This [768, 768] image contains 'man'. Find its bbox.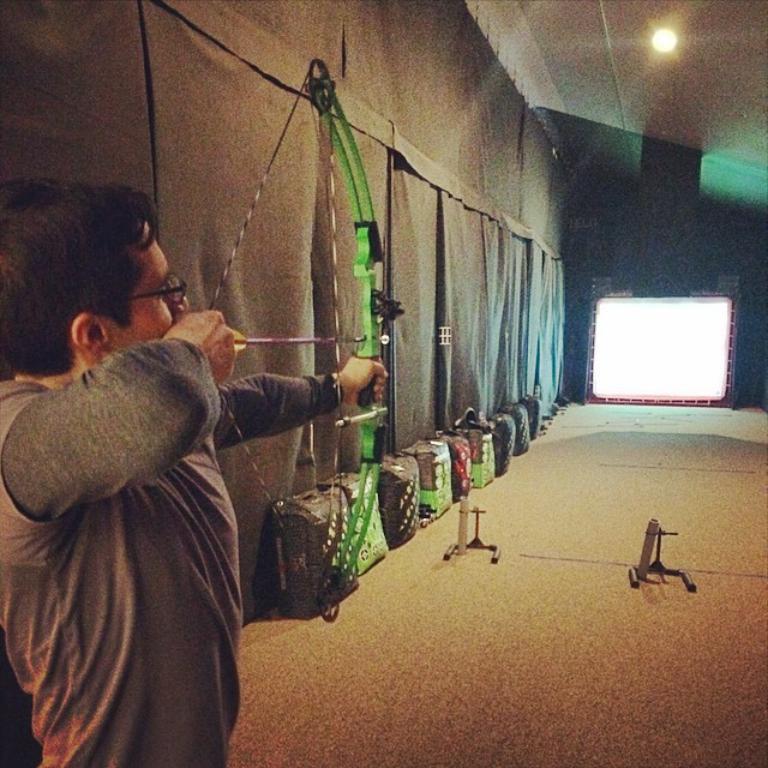
region(13, 181, 328, 743).
